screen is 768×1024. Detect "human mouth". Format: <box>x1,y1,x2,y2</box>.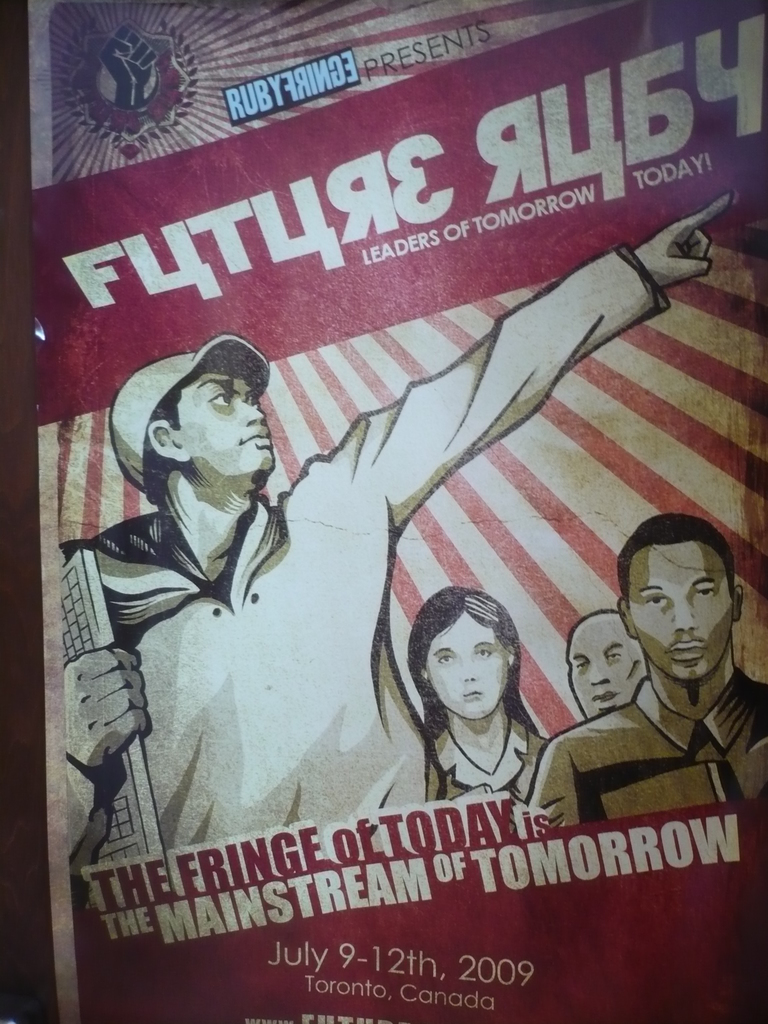
<box>675,643,706,660</box>.
